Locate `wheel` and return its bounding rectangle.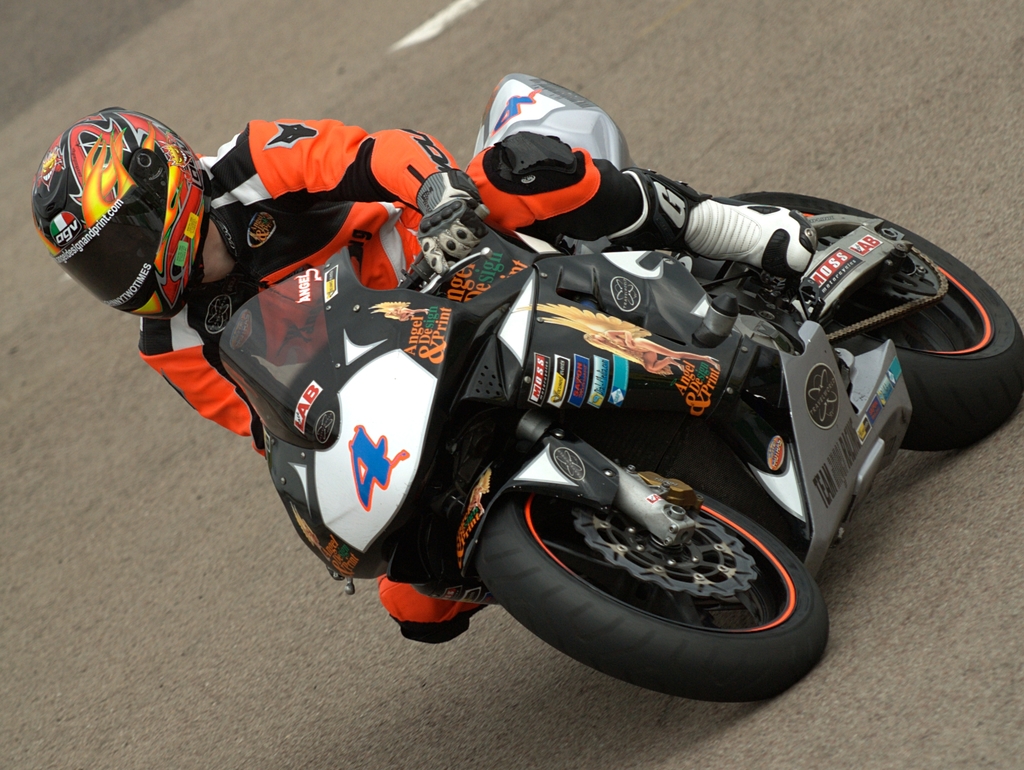
456 453 822 675.
